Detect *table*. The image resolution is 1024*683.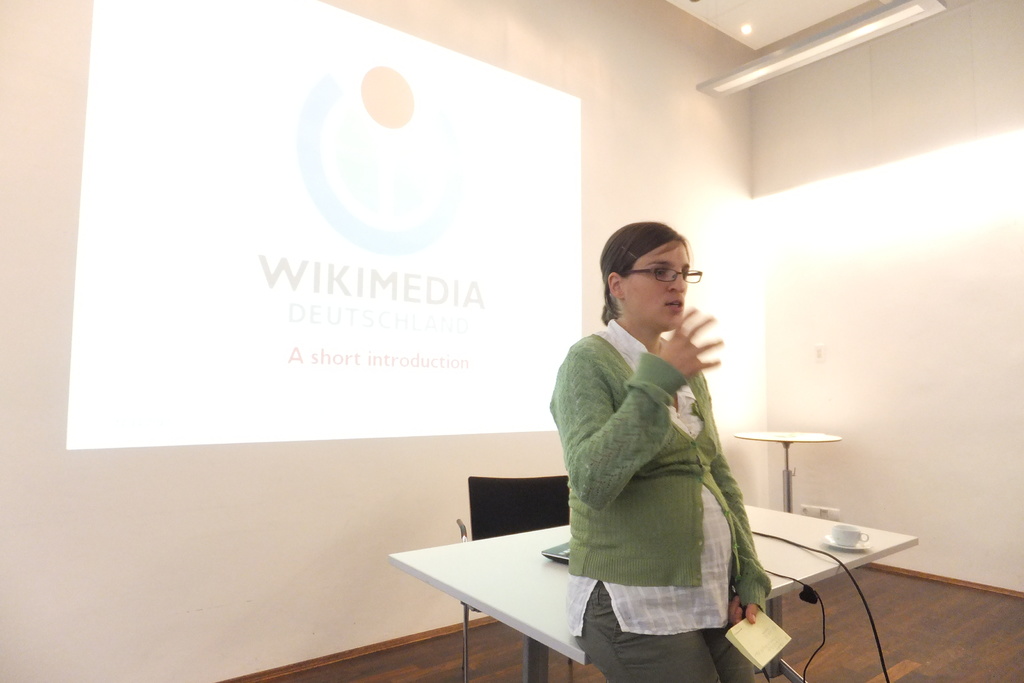
[x1=392, y1=514, x2=917, y2=682].
